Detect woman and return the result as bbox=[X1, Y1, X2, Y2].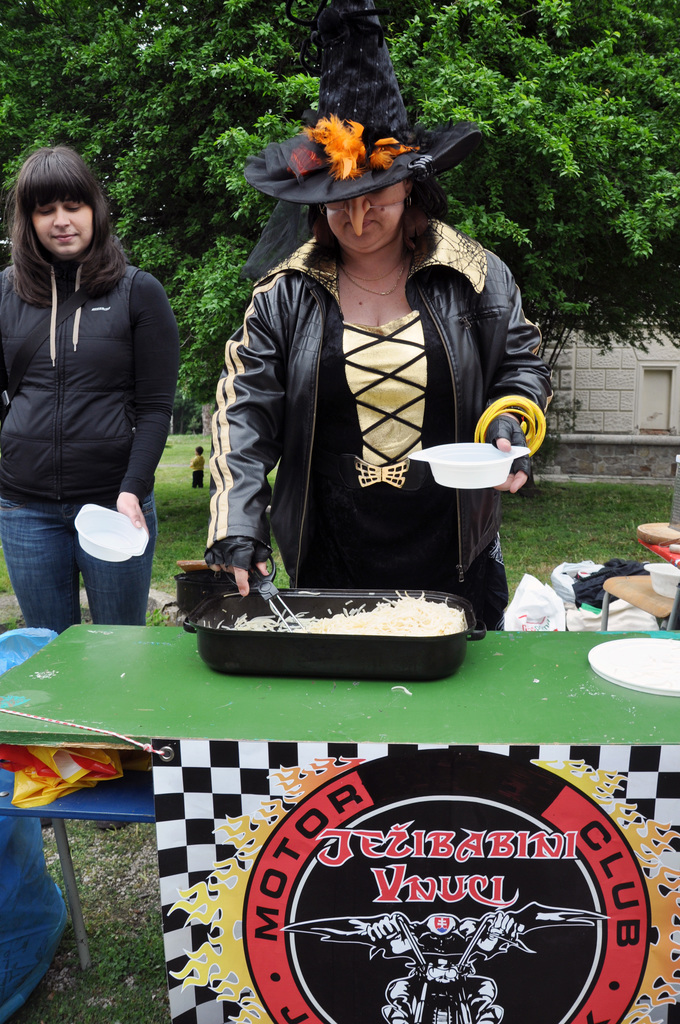
bbox=[0, 138, 190, 631].
